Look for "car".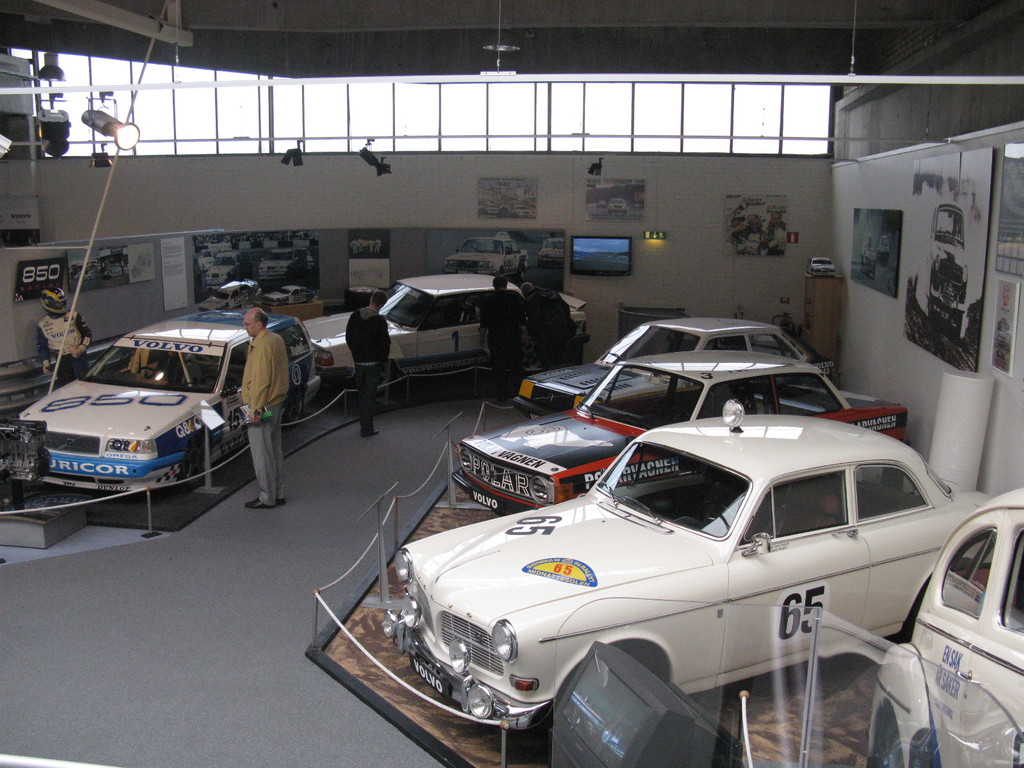
Found: bbox=(508, 318, 840, 417).
